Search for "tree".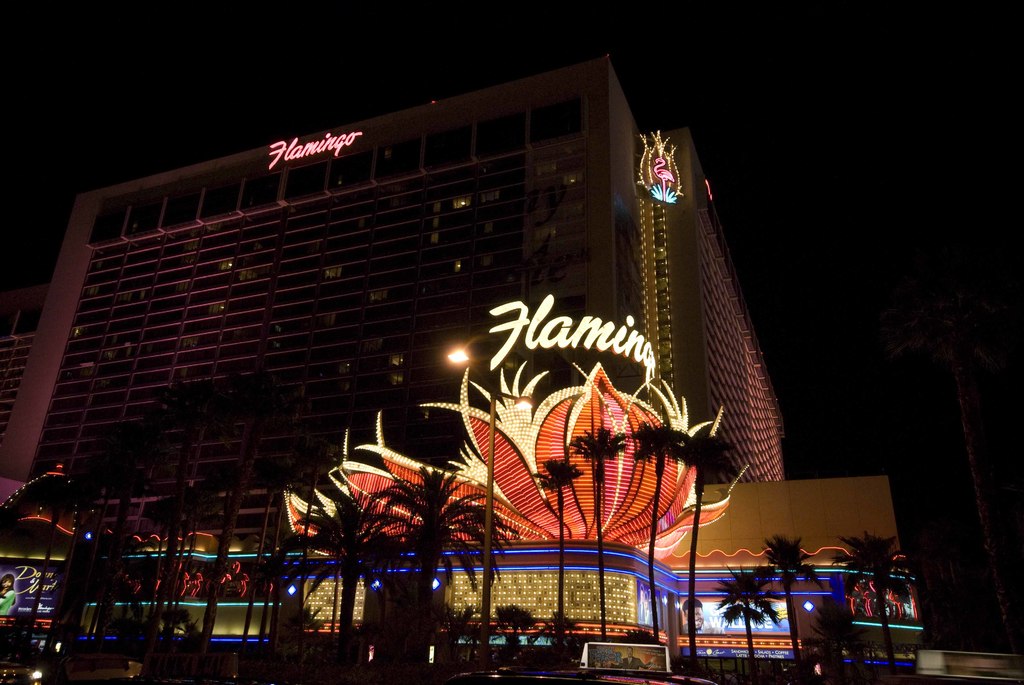
Found at bbox=(721, 567, 782, 684).
